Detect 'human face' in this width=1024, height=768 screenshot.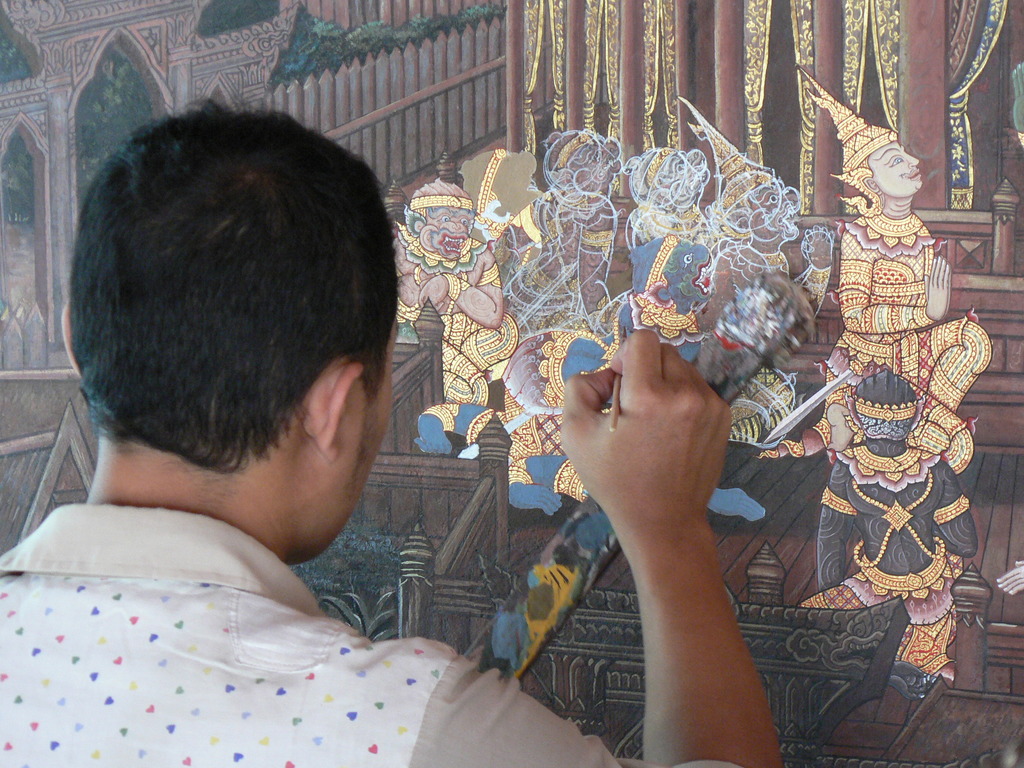
Detection: bbox=(340, 317, 396, 536).
